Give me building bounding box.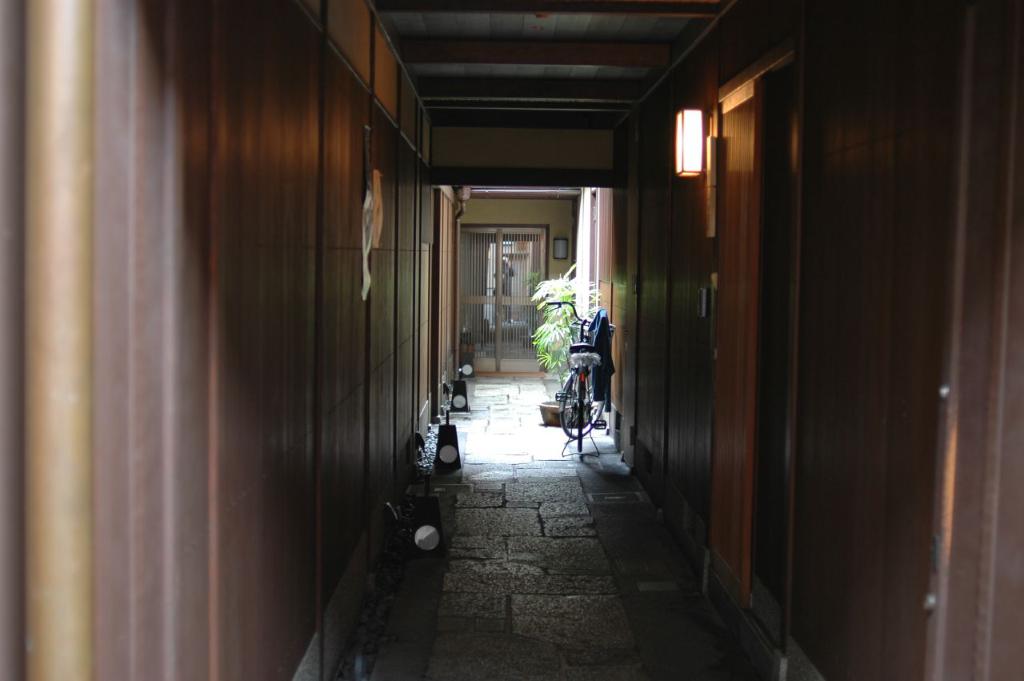
<region>0, 0, 1023, 680</region>.
